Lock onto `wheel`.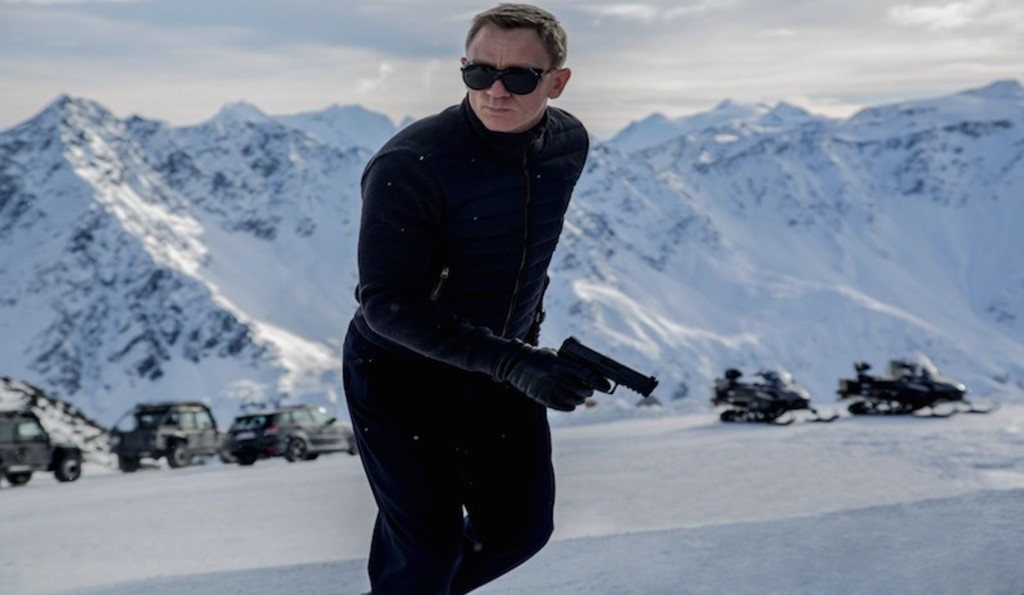
Locked: [left=166, top=439, right=193, bottom=468].
